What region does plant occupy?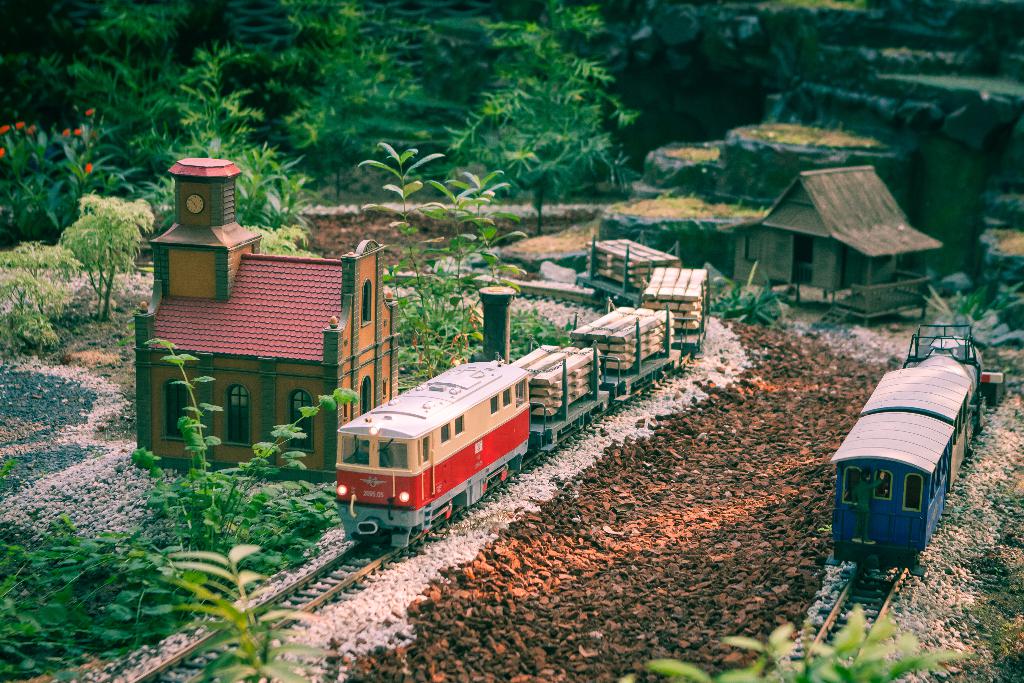
917/276/1022/344.
